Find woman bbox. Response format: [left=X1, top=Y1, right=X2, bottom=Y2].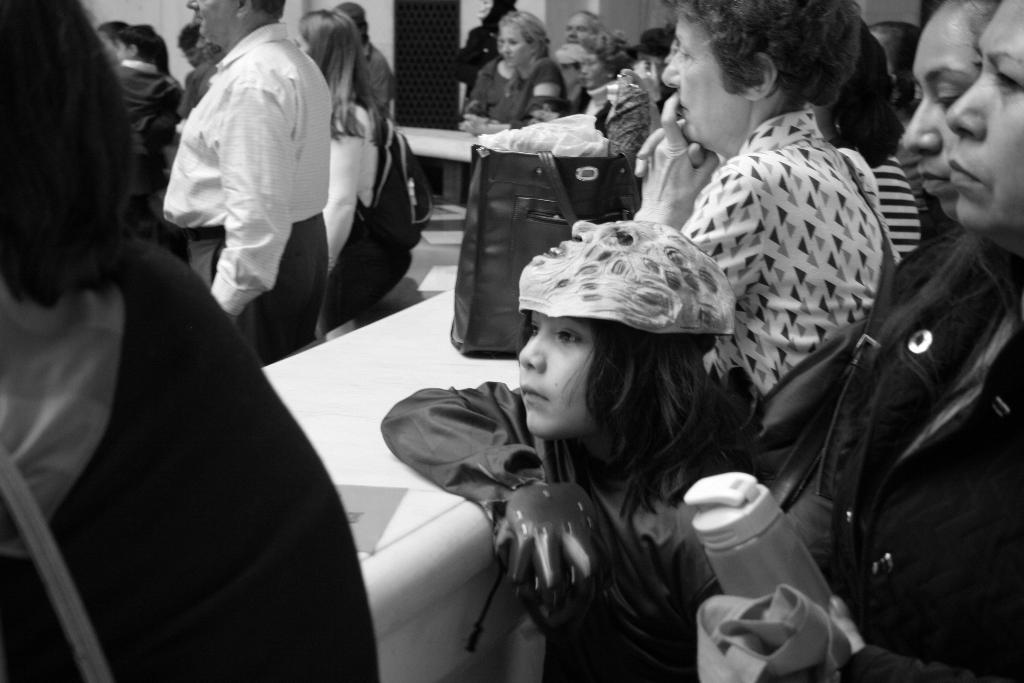
[left=461, top=10, right=567, bottom=136].
